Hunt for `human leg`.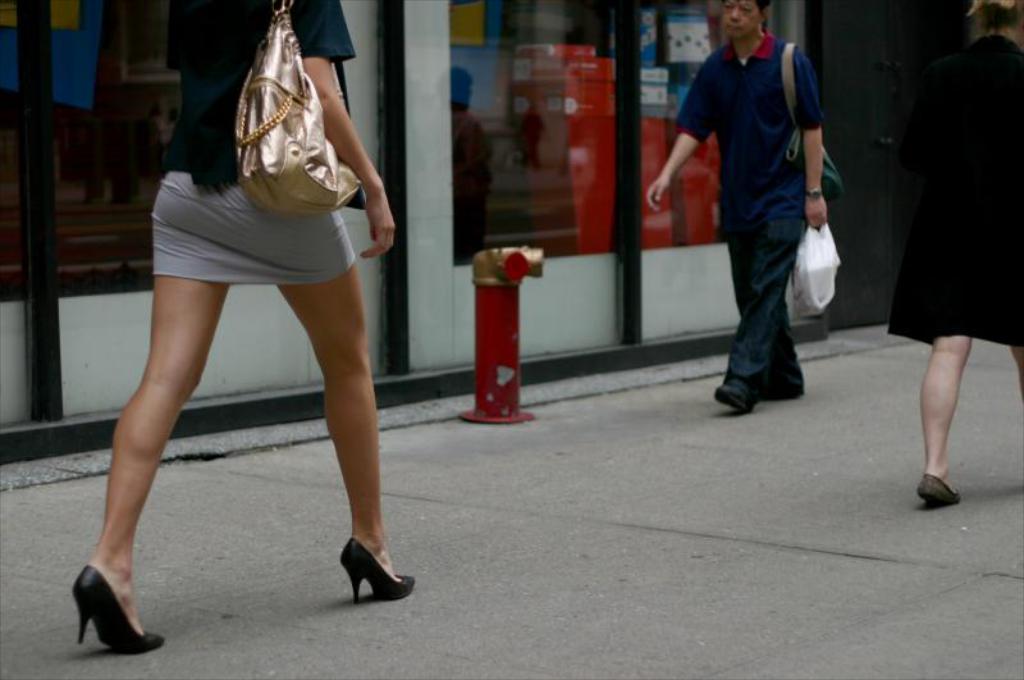
Hunted down at <bbox>731, 233, 799, 396</bbox>.
